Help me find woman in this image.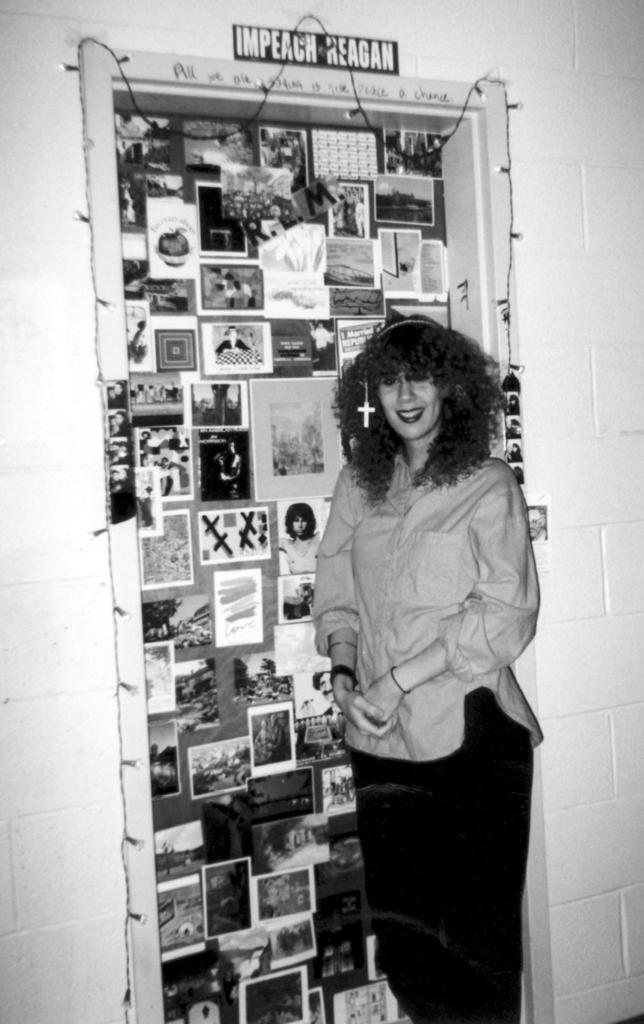
Found it: (left=270, top=284, right=553, bottom=992).
